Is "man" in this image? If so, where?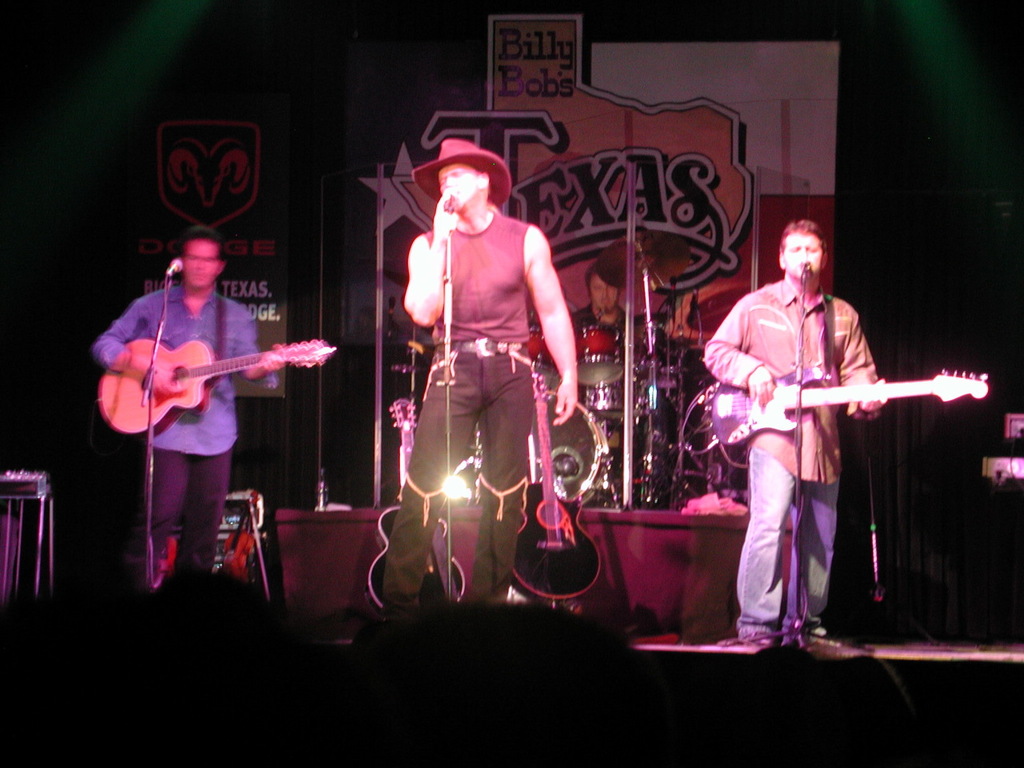
Yes, at [573,253,650,372].
